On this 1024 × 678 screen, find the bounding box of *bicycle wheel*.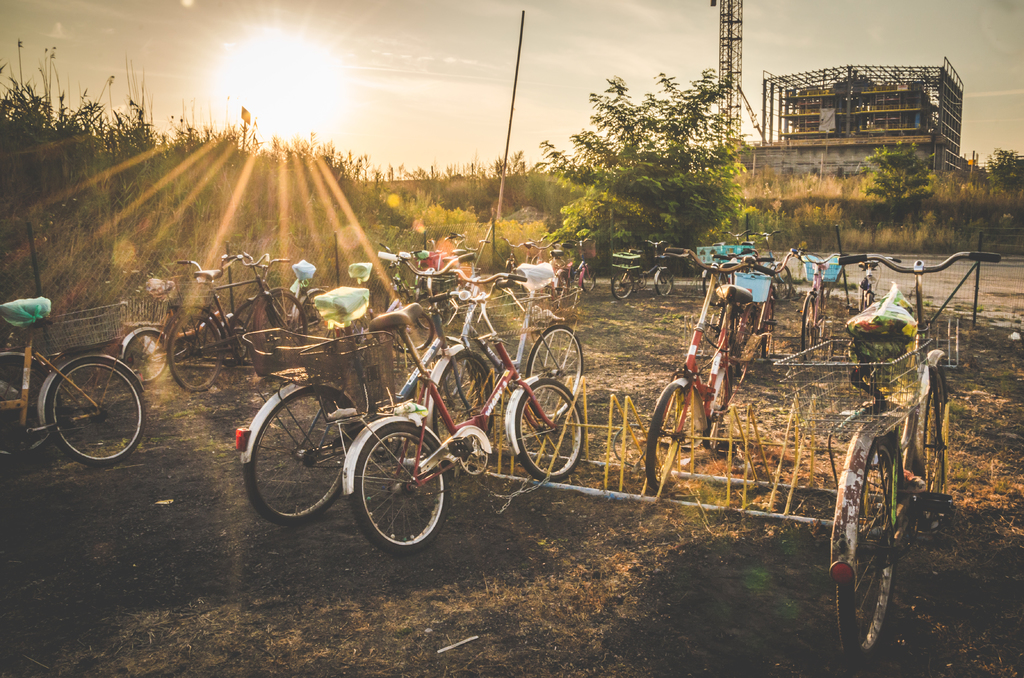
Bounding box: select_region(770, 259, 795, 303).
